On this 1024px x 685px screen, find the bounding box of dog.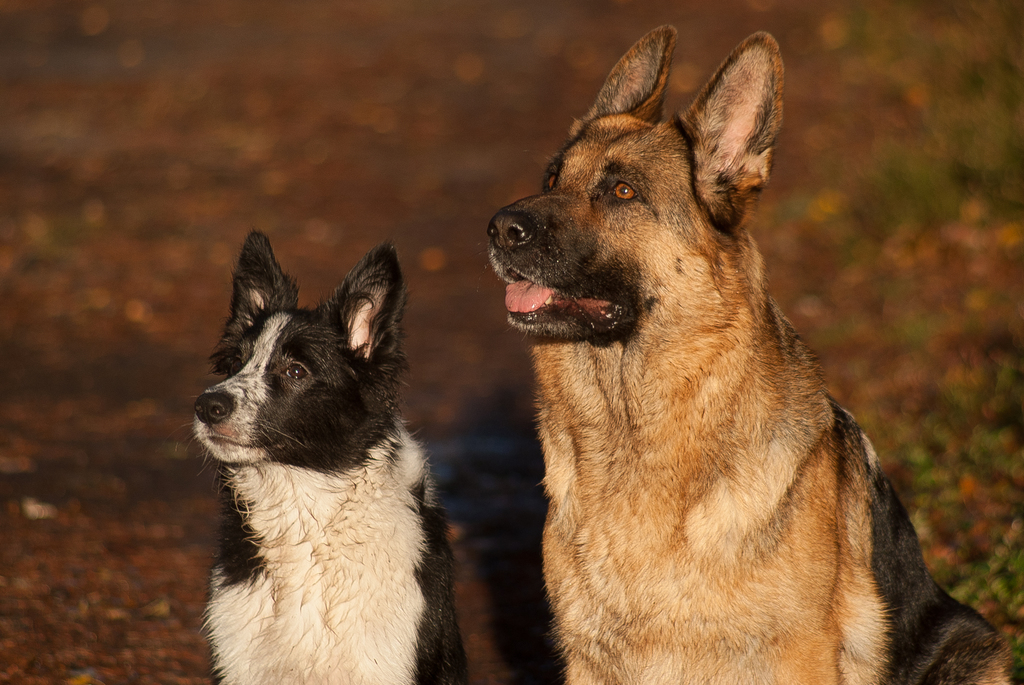
Bounding box: pyautogui.locateOnScreen(476, 24, 1013, 684).
